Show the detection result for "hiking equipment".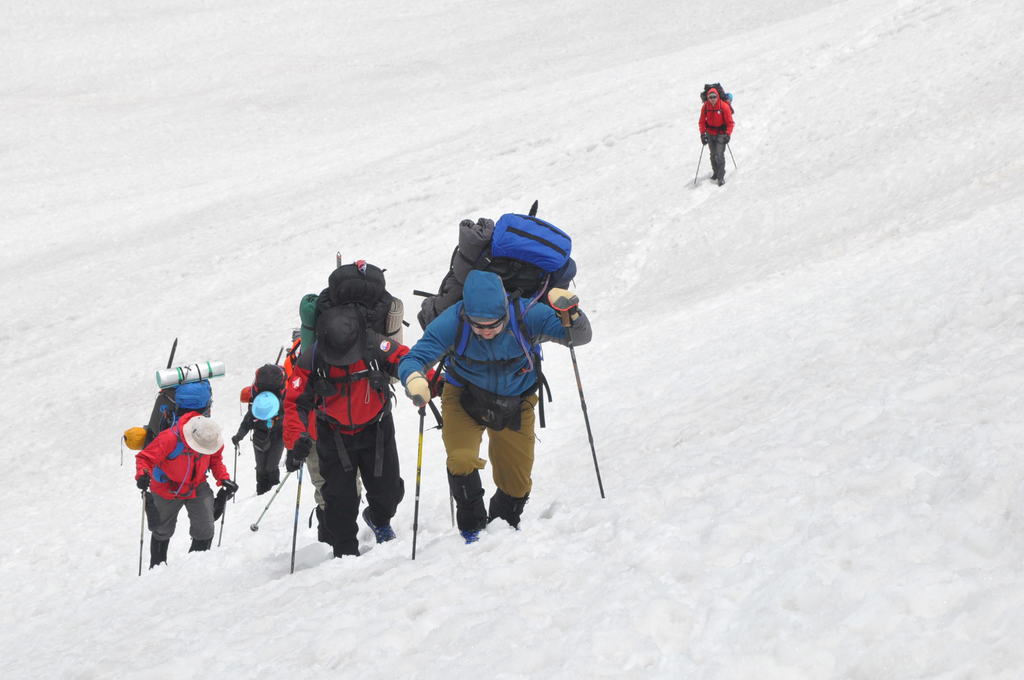
(231,437,239,506).
